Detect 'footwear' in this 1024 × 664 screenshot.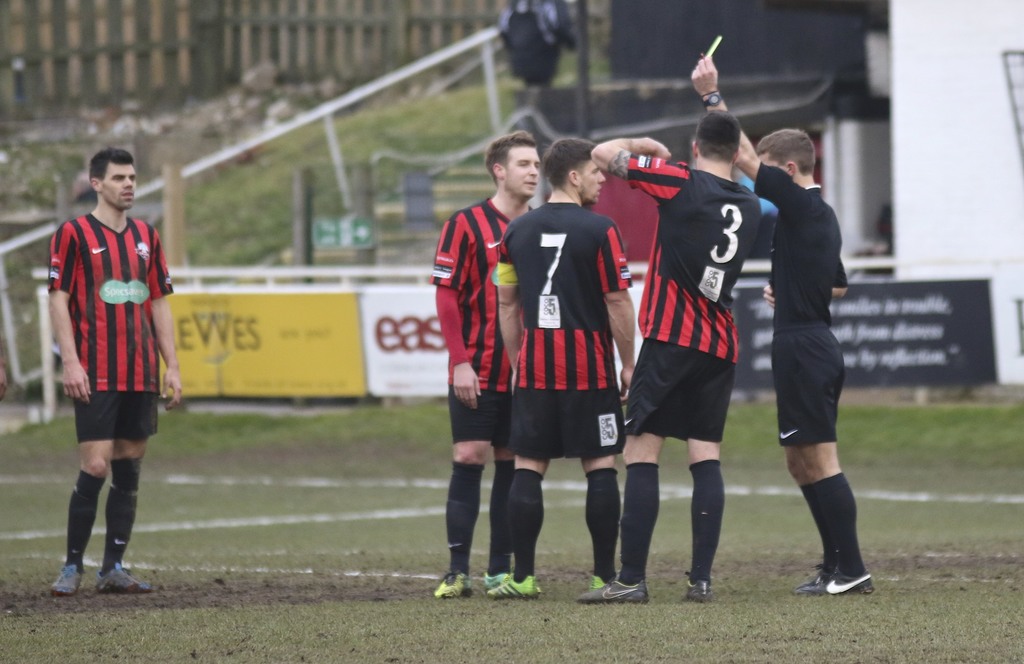
Detection: <bbox>480, 570, 514, 585</bbox>.
